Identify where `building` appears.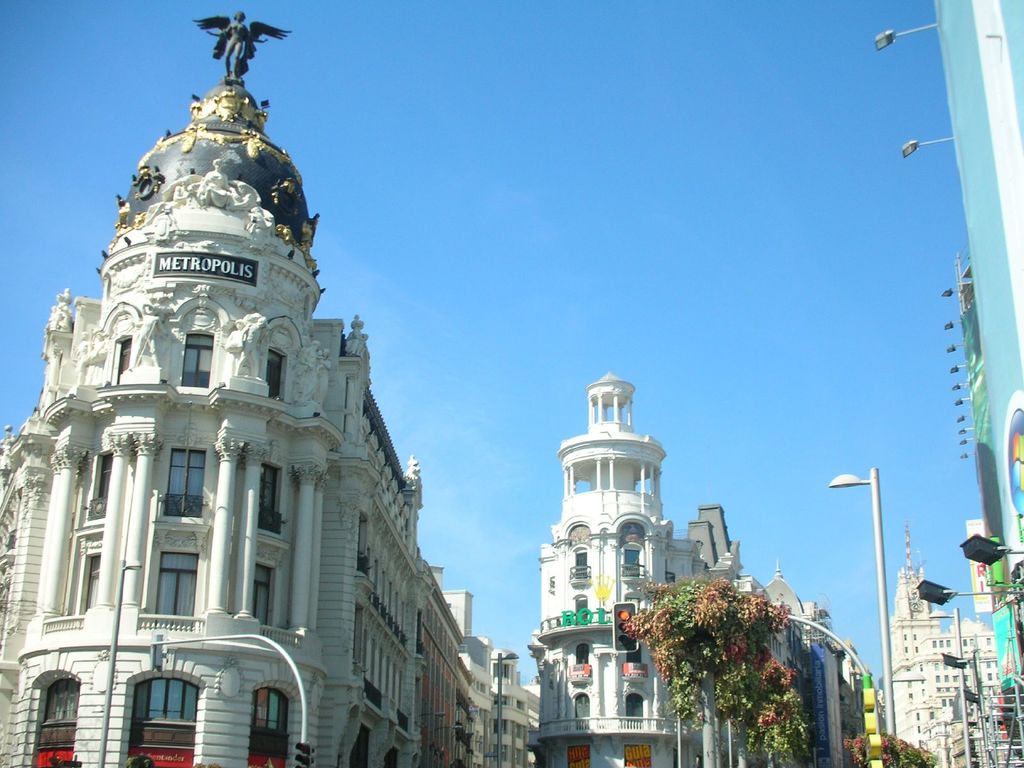
Appears at [left=461, top=637, right=495, bottom=767].
